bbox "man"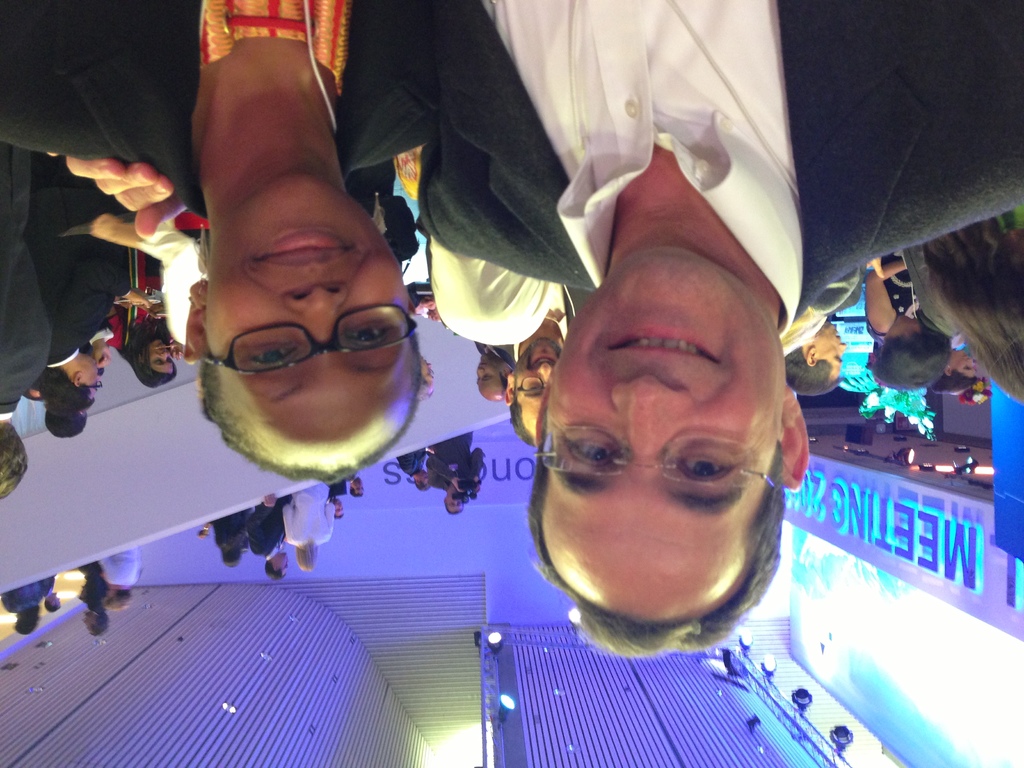
[250,500,289,579]
